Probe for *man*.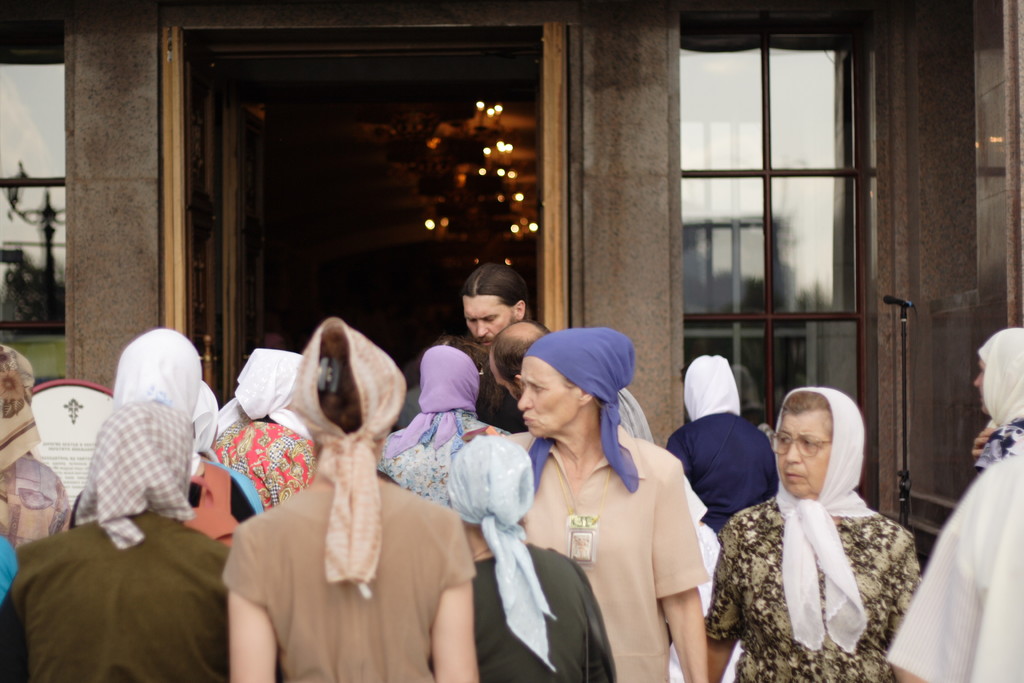
Probe result: (x1=485, y1=317, x2=650, y2=443).
